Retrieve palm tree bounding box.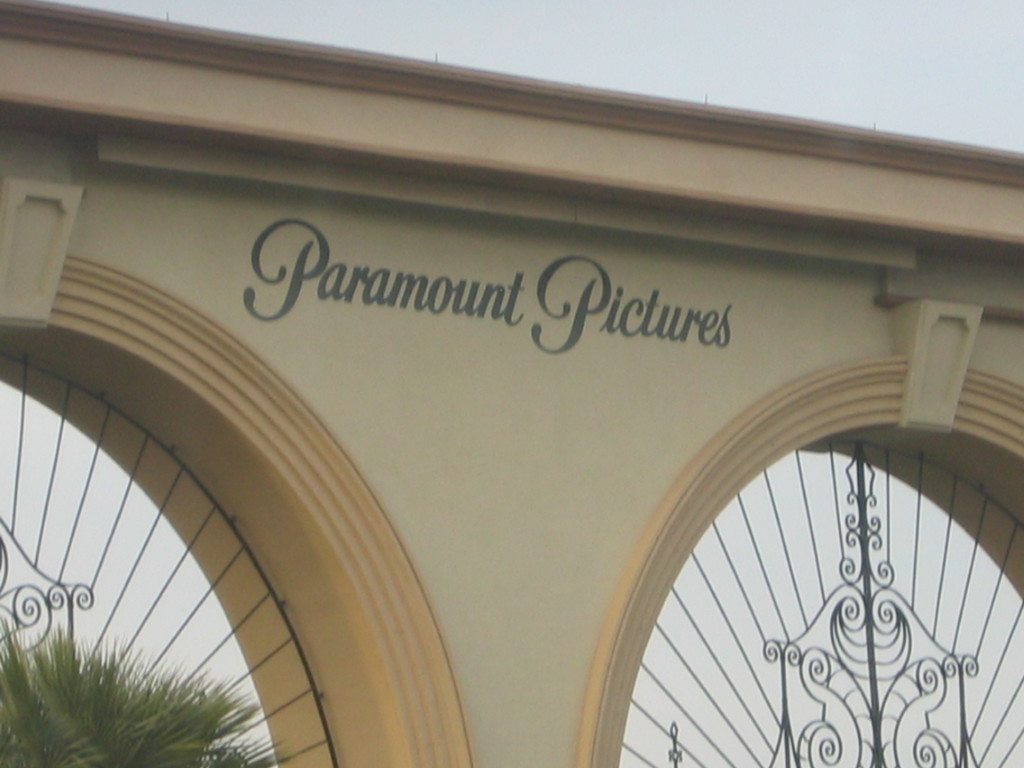
Bounding box: BBox(0, 609, 318, 767).
